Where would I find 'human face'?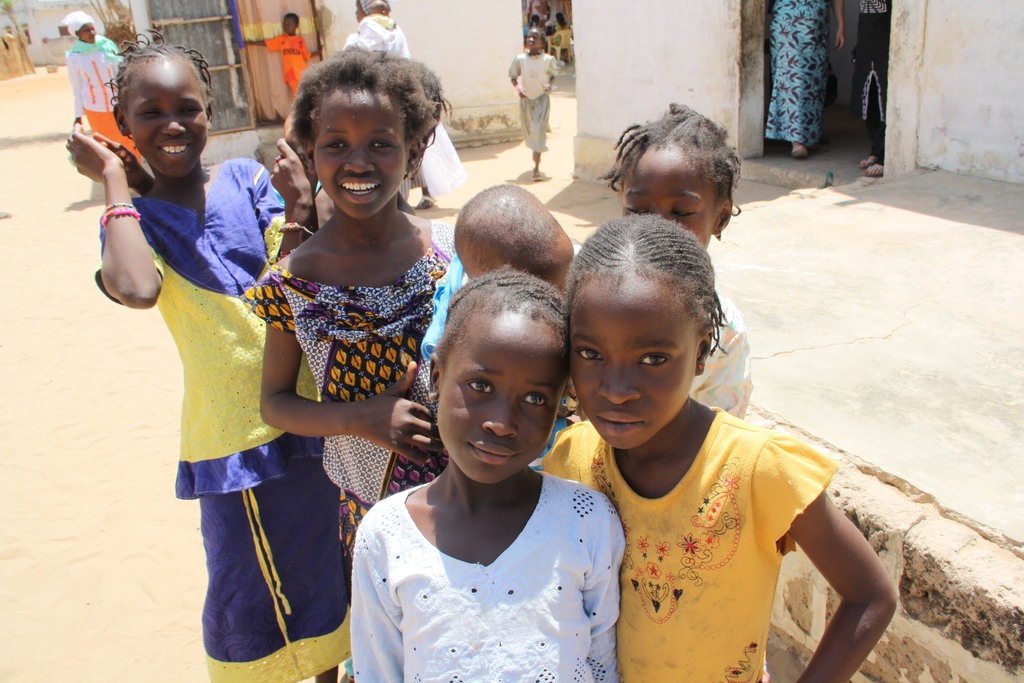
At 314, 90, 405, 215.
